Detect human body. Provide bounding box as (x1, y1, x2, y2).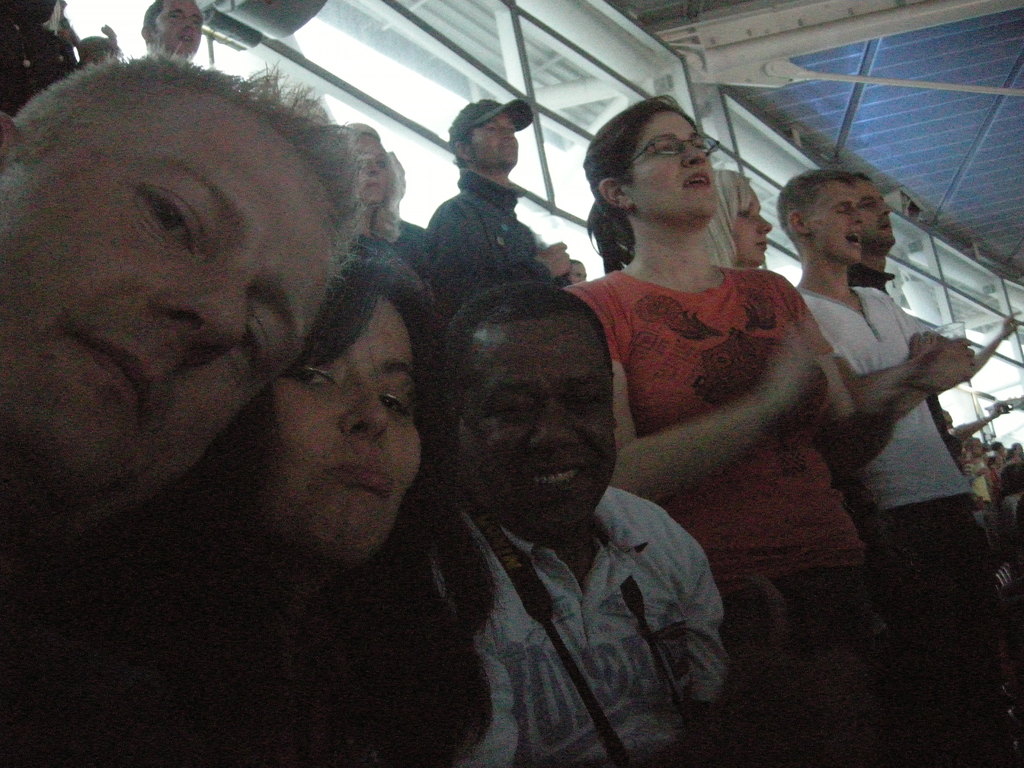
(336, 124, 388, 241).
